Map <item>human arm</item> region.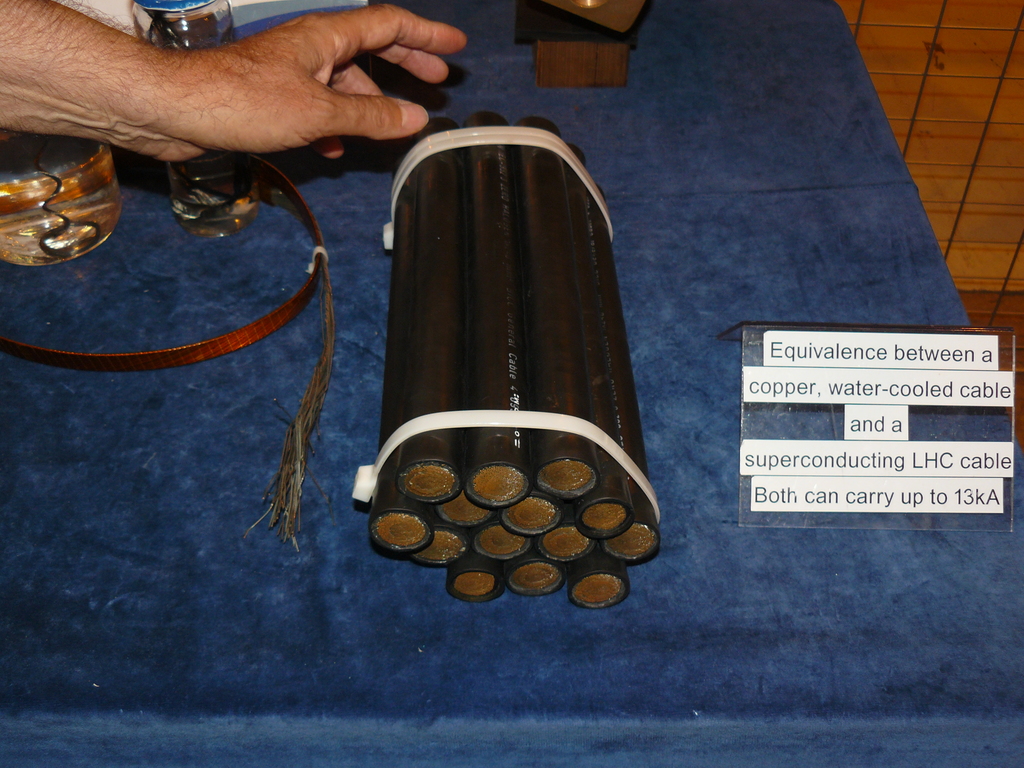
Mapped to left=46, top=4, right=482, bottom=180.
